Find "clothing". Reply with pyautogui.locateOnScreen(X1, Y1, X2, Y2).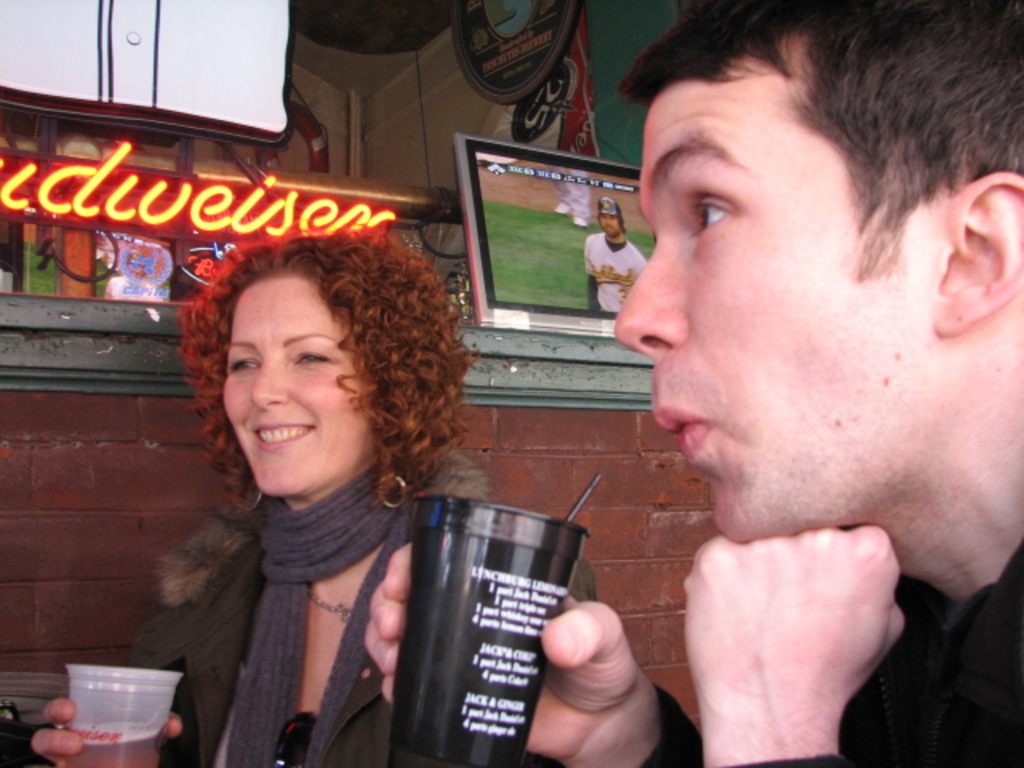
pyautogui.locateOnScreen(632, 544, 1022, 766).
